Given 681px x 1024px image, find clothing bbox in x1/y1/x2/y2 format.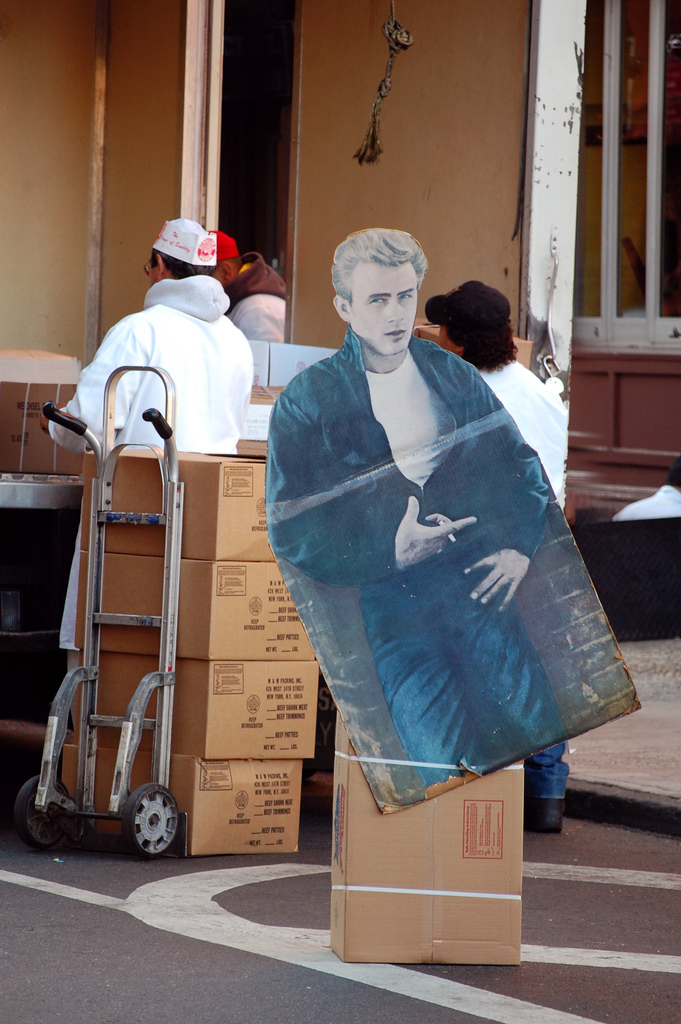
612/483/680/520.
